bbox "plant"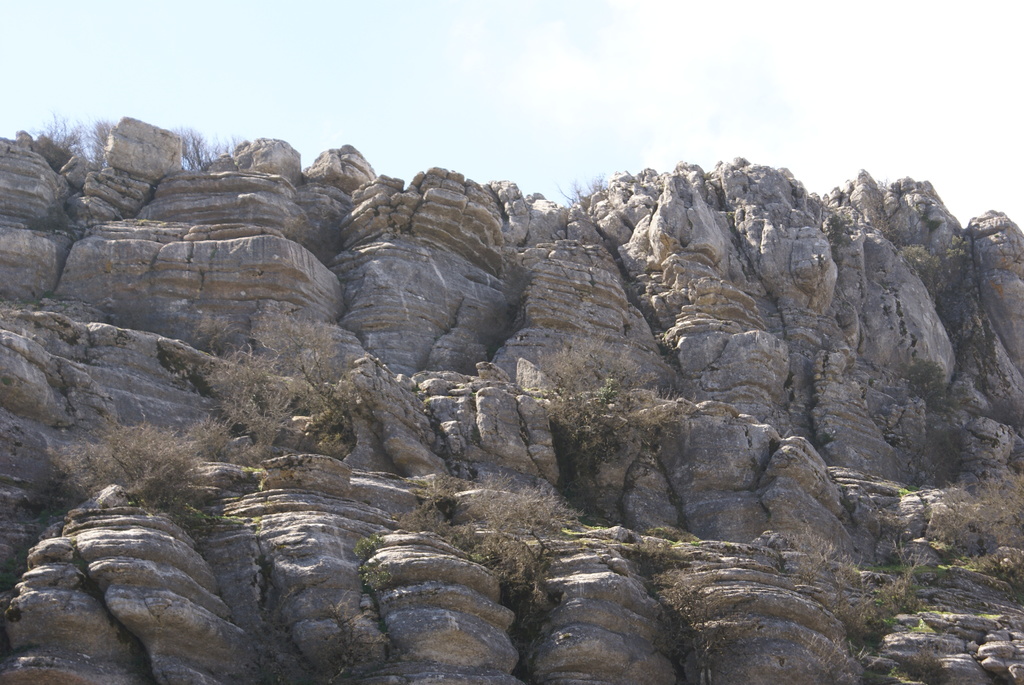
region(674, 560, 730, 684)
